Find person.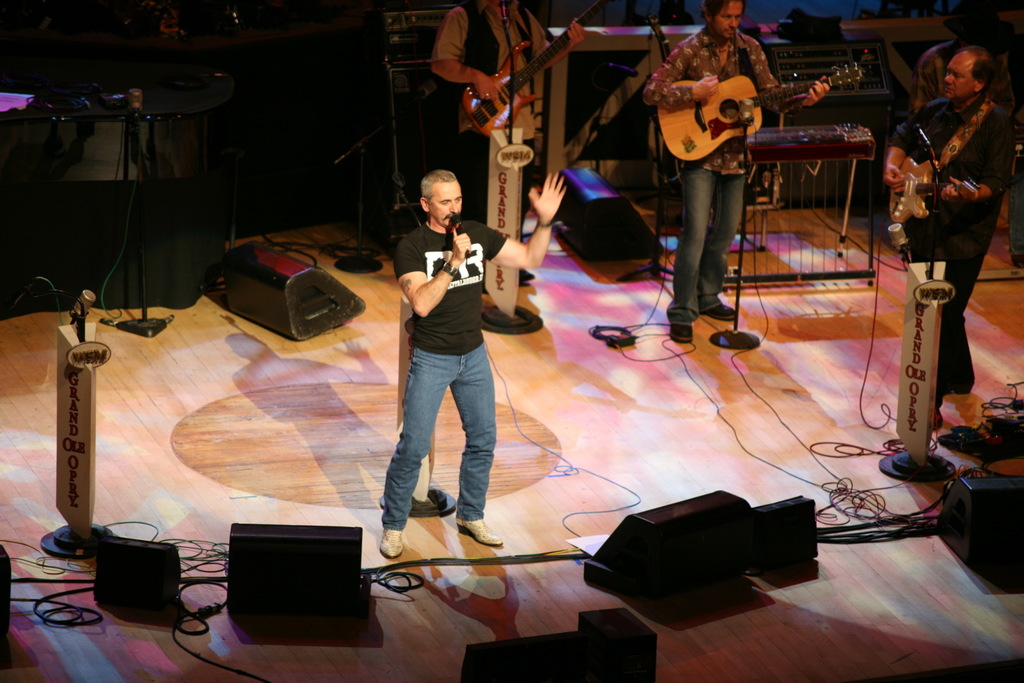
[641, 0, 829, 347].
